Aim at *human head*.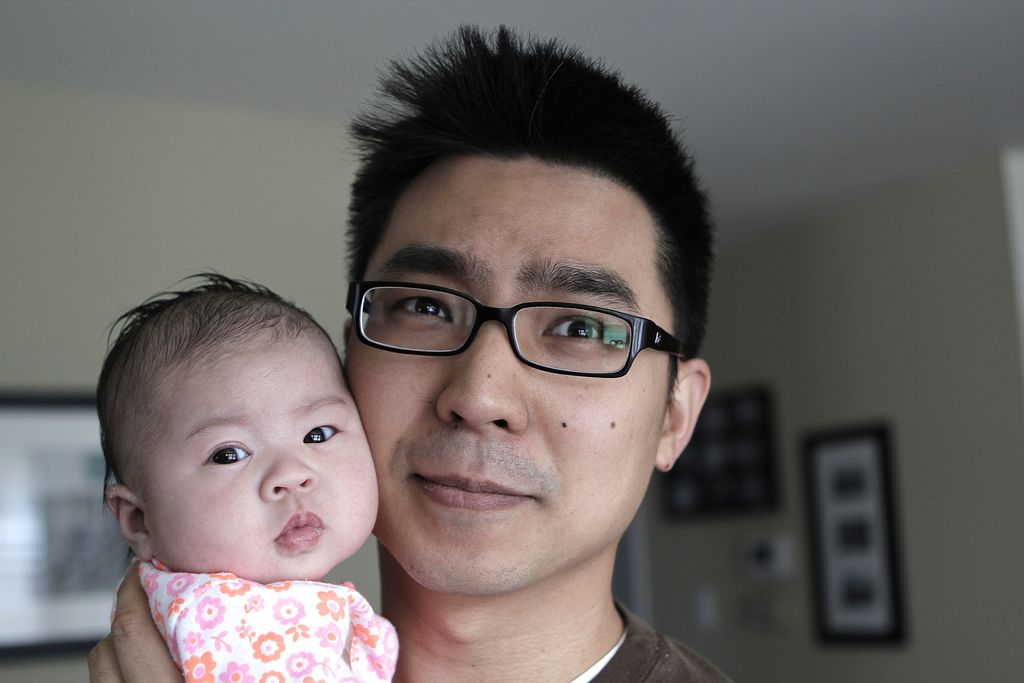
Aimed at [344,23,720,593].
